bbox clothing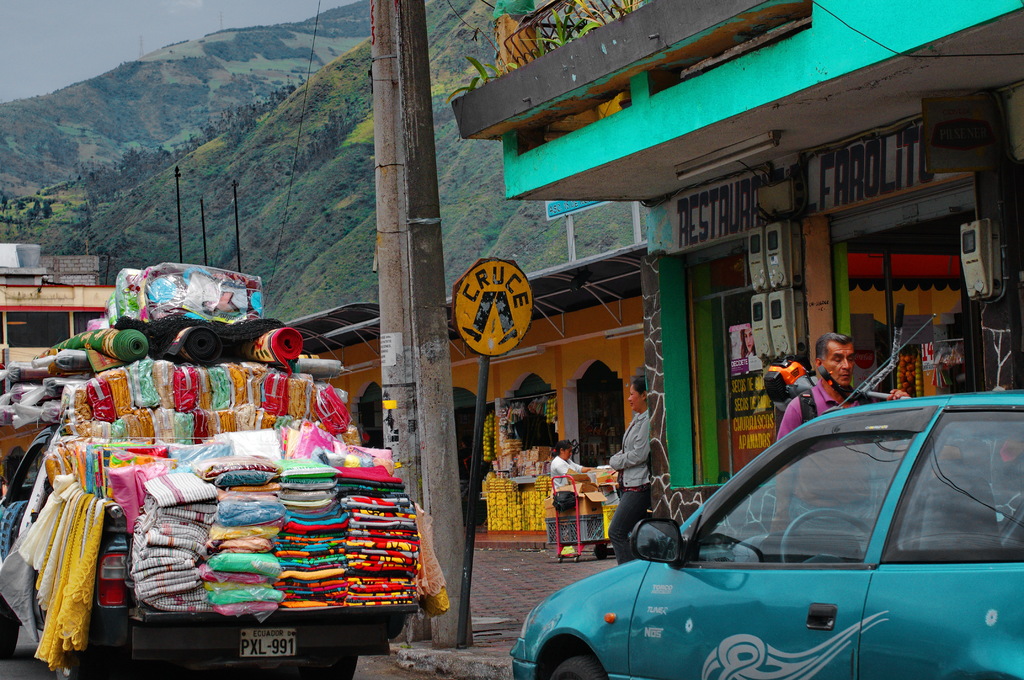
region(772, 368, 854, 435)
